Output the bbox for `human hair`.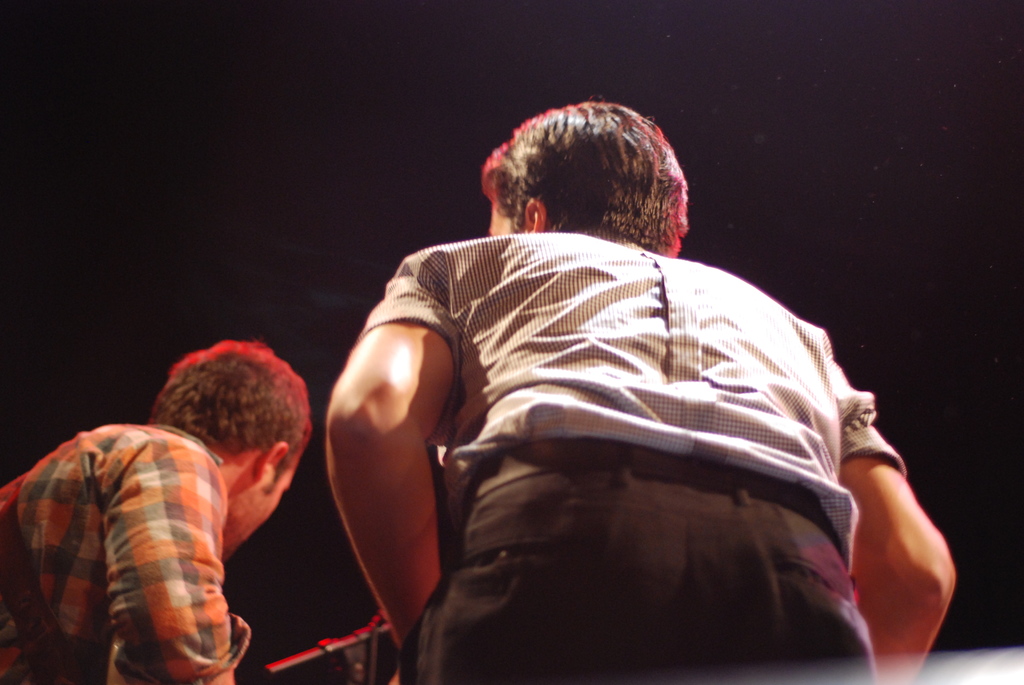
box(472, 102, 678, 243).
